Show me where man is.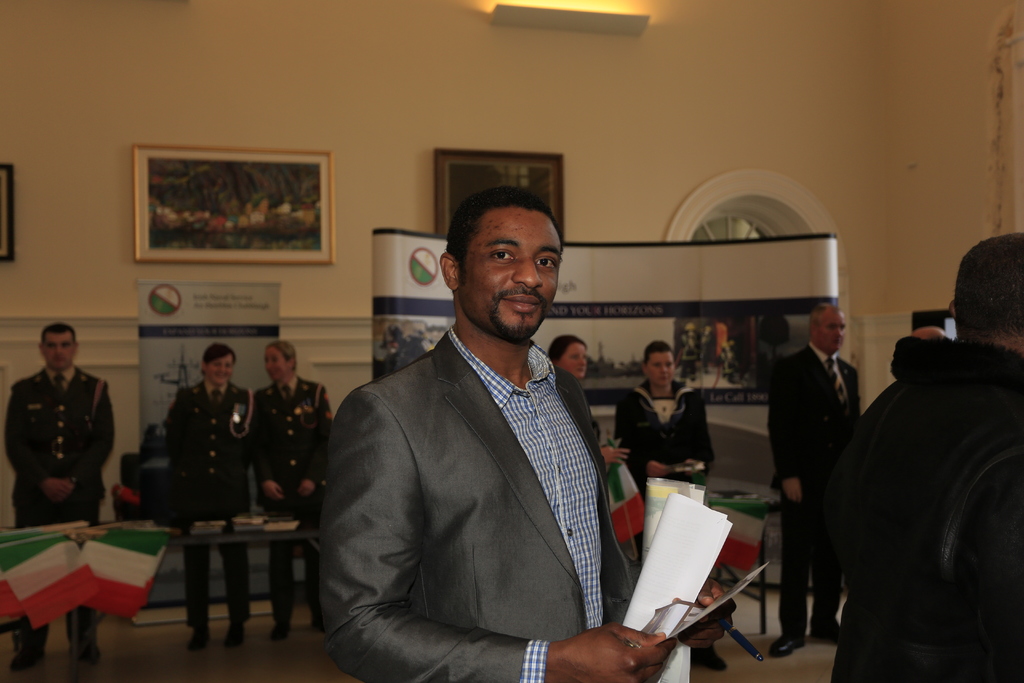
man is at [614, 338, 710, 491].
